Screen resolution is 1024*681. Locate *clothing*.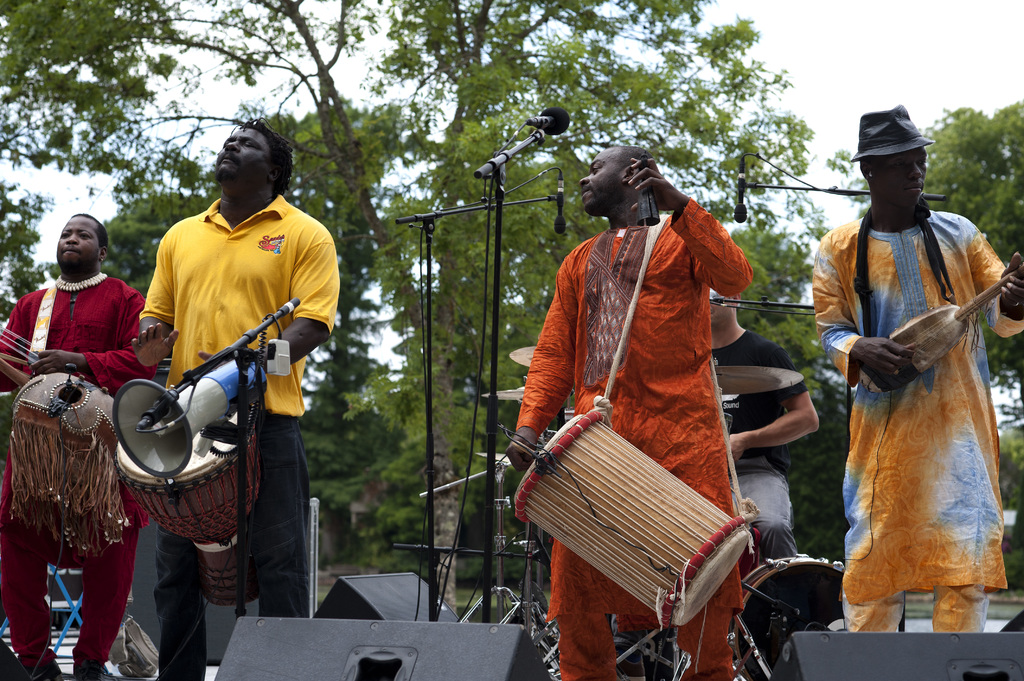
detection(0, 272, 154, 667).
